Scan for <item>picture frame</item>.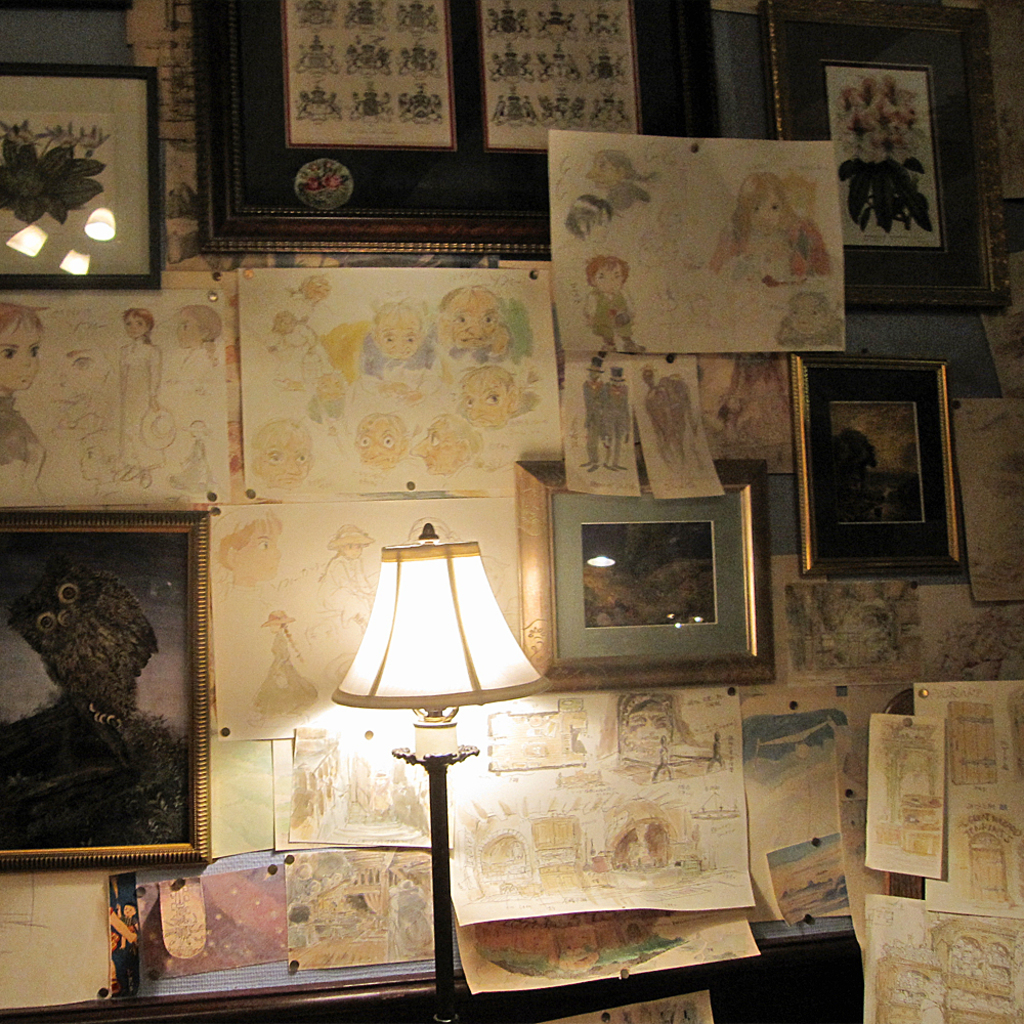
Scan result: left=755, top=0, right=1004, bottom=313.
